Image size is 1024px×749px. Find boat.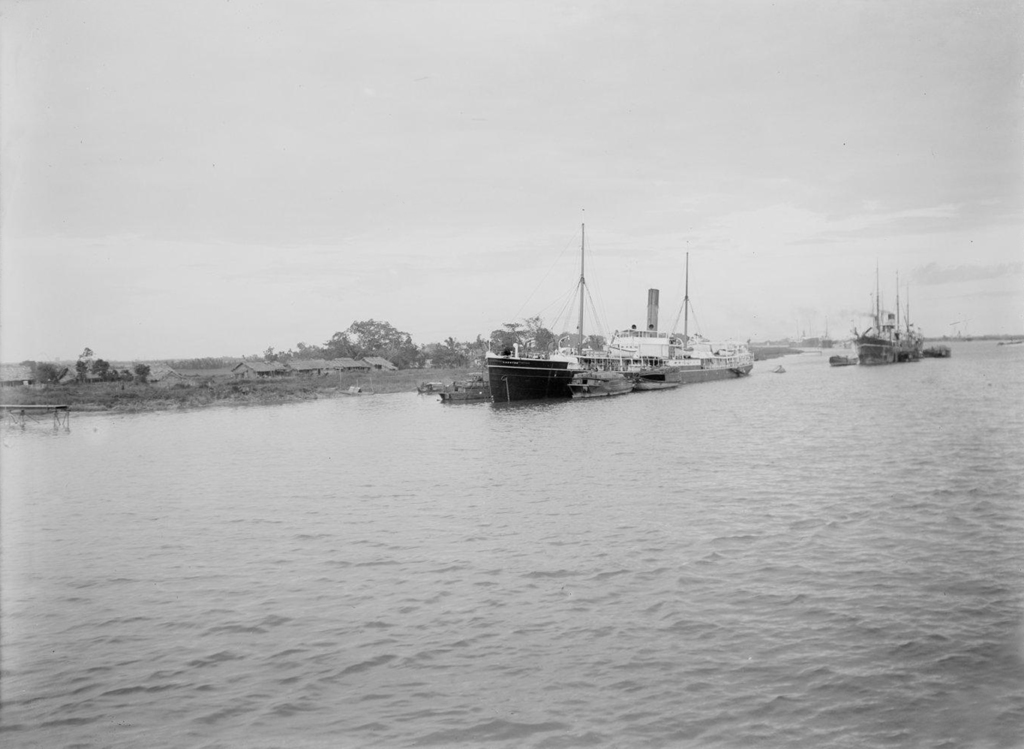
828,353,867,371.
